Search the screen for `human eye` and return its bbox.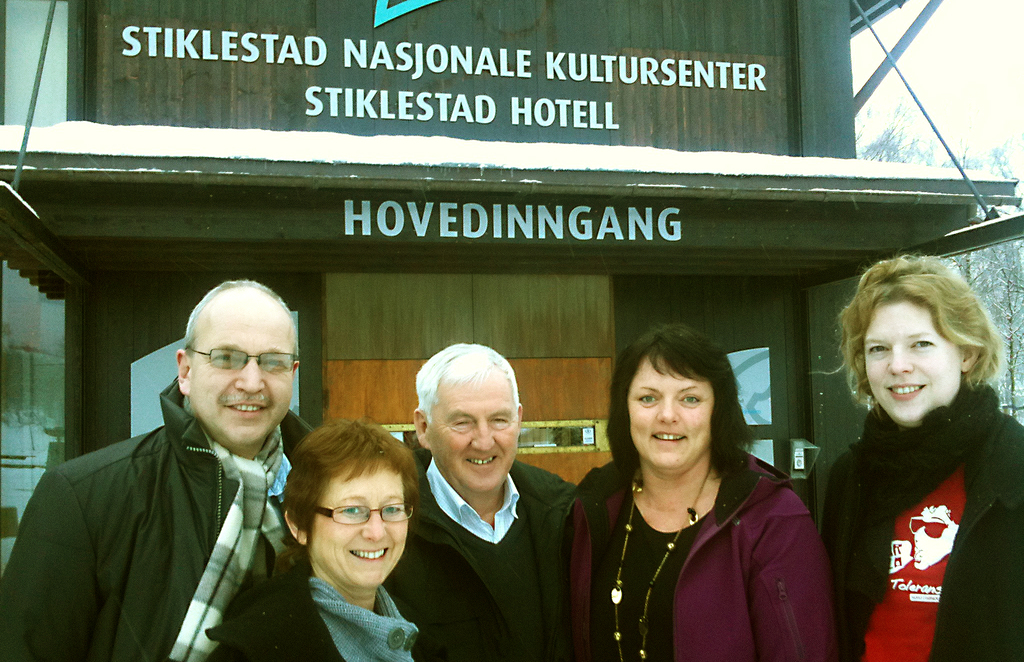
Found: 381 500 406 521.
